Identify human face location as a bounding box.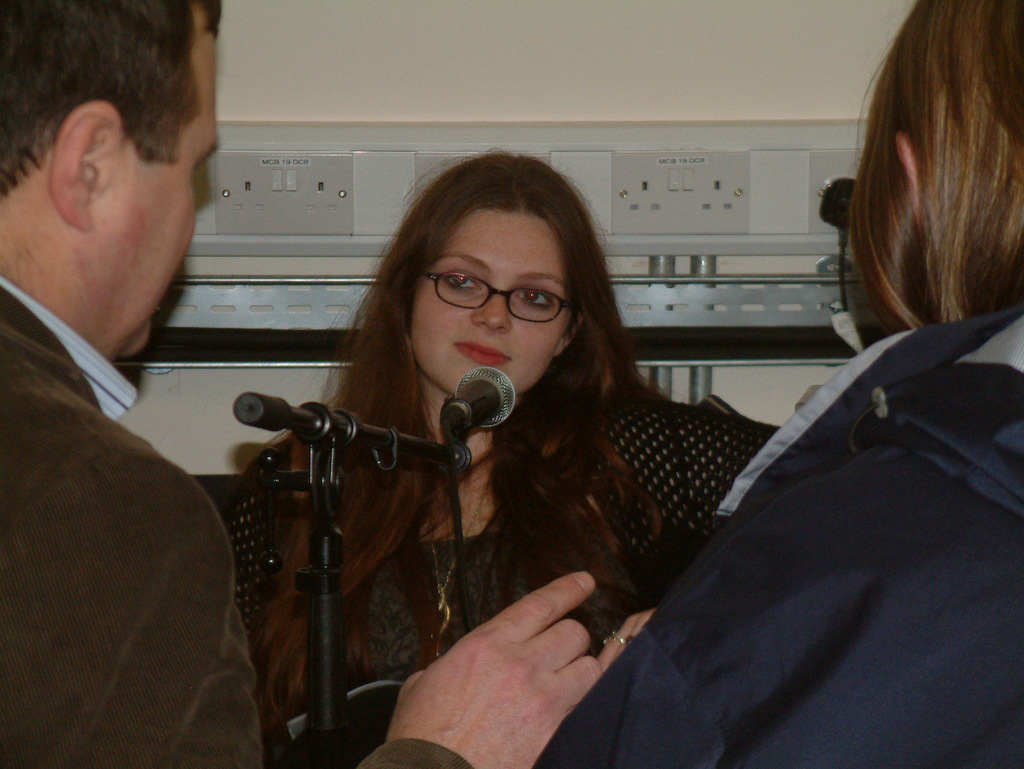
(90, 10, 223, 355).
